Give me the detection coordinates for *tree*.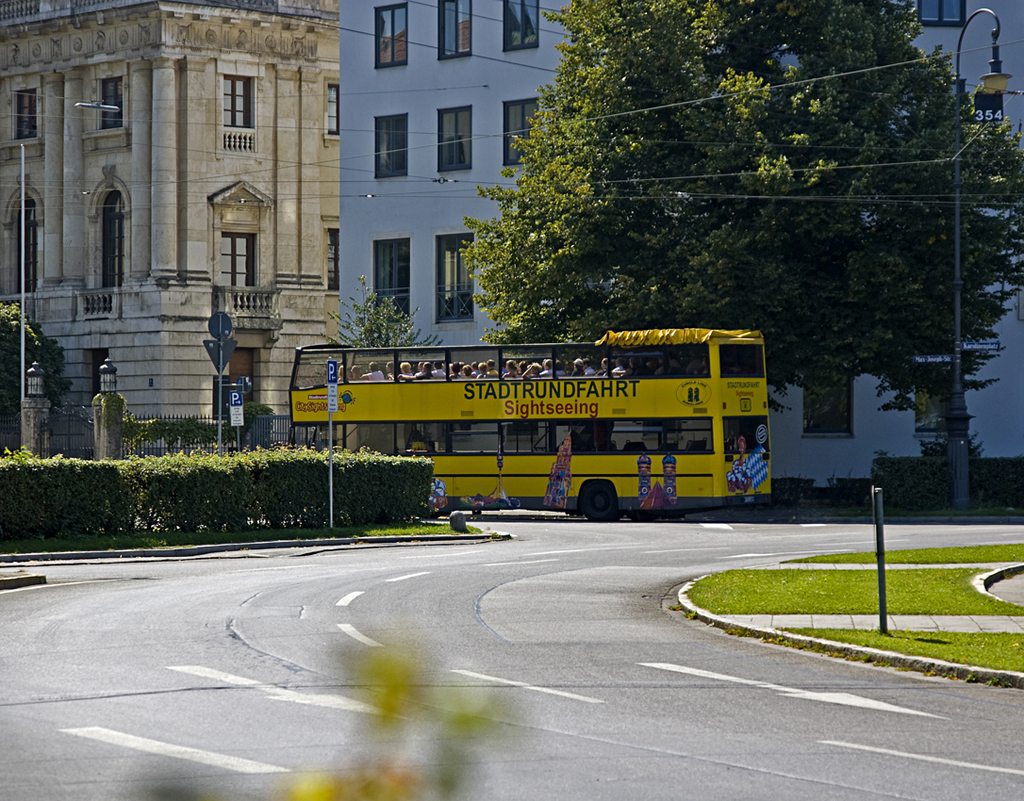
0:298:78:440.
